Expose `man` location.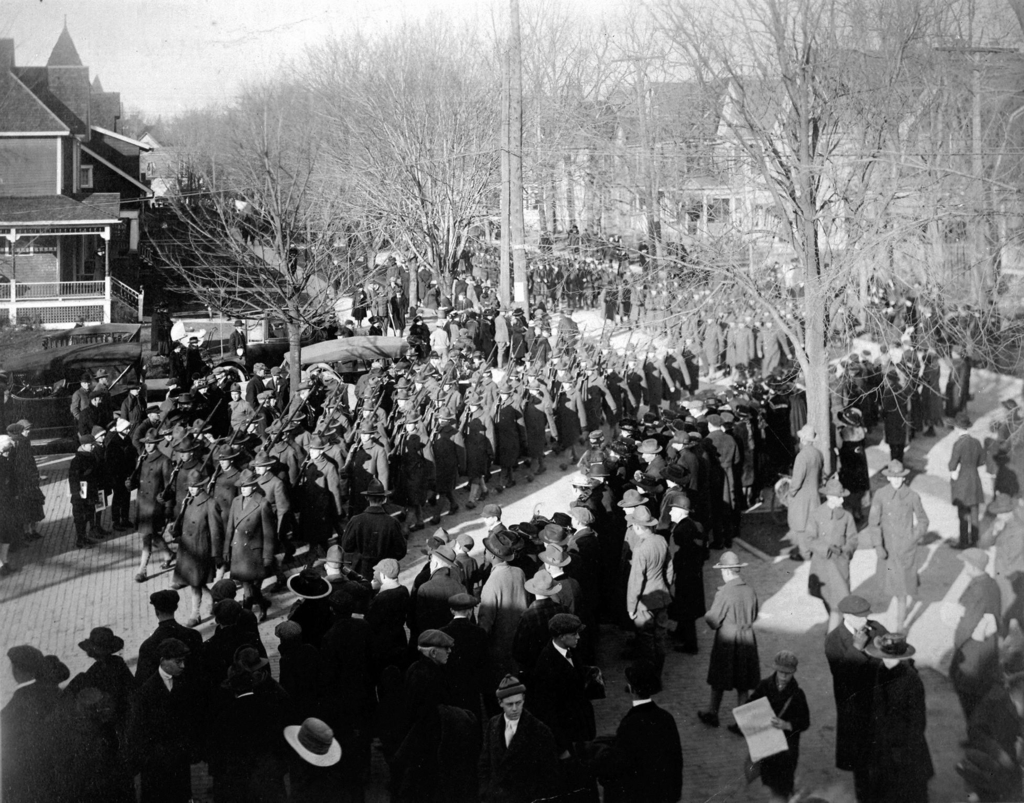
Exposed at 801 473 862 637.
